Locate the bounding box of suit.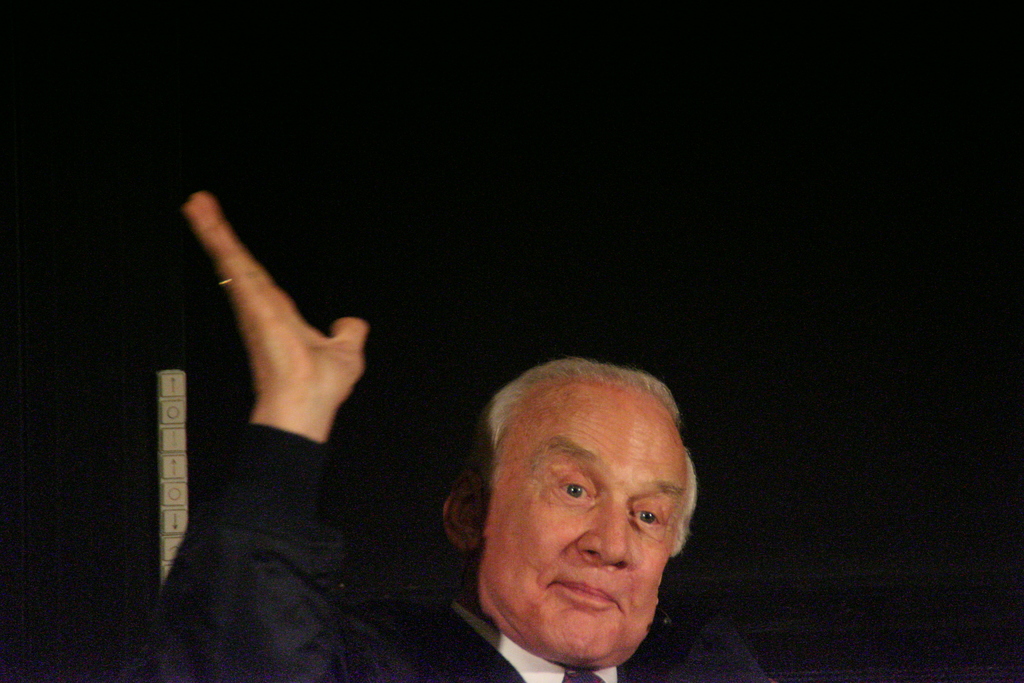
Bounding box: (153, 418, 774, 682).
